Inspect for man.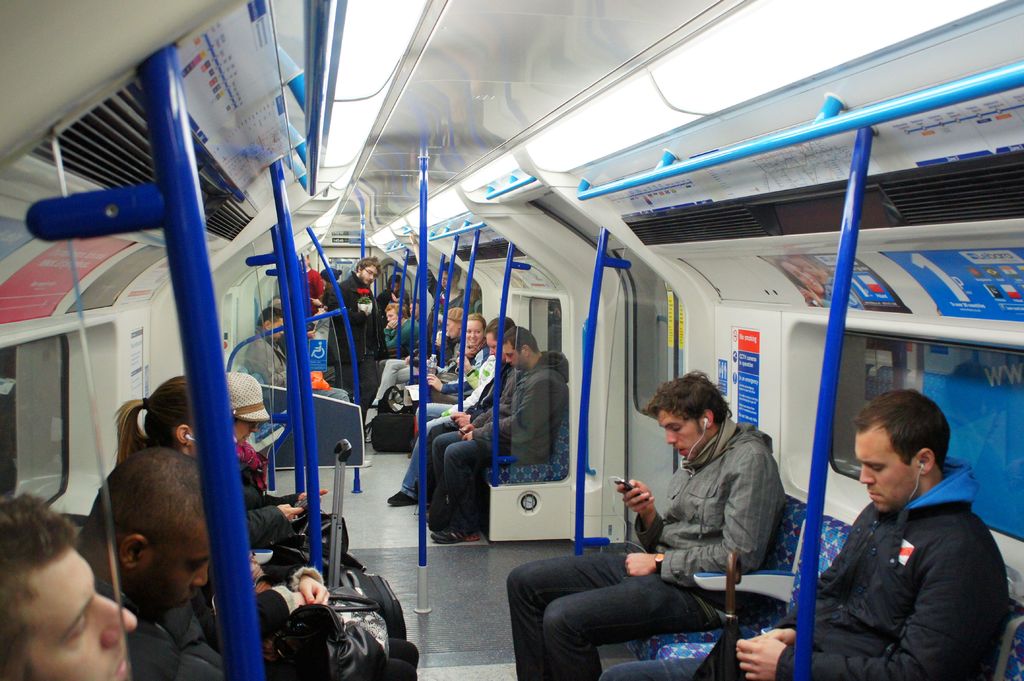
Inspection: crop(408, 227, 472, 361).
